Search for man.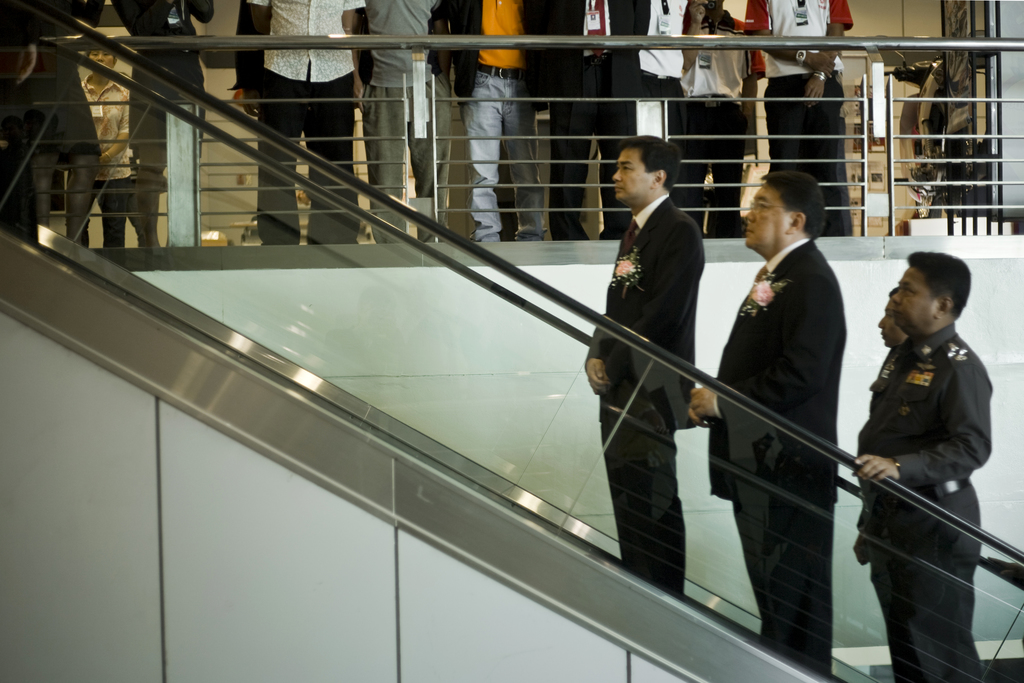
Found at bbox=(716, 156, 882, 651).
